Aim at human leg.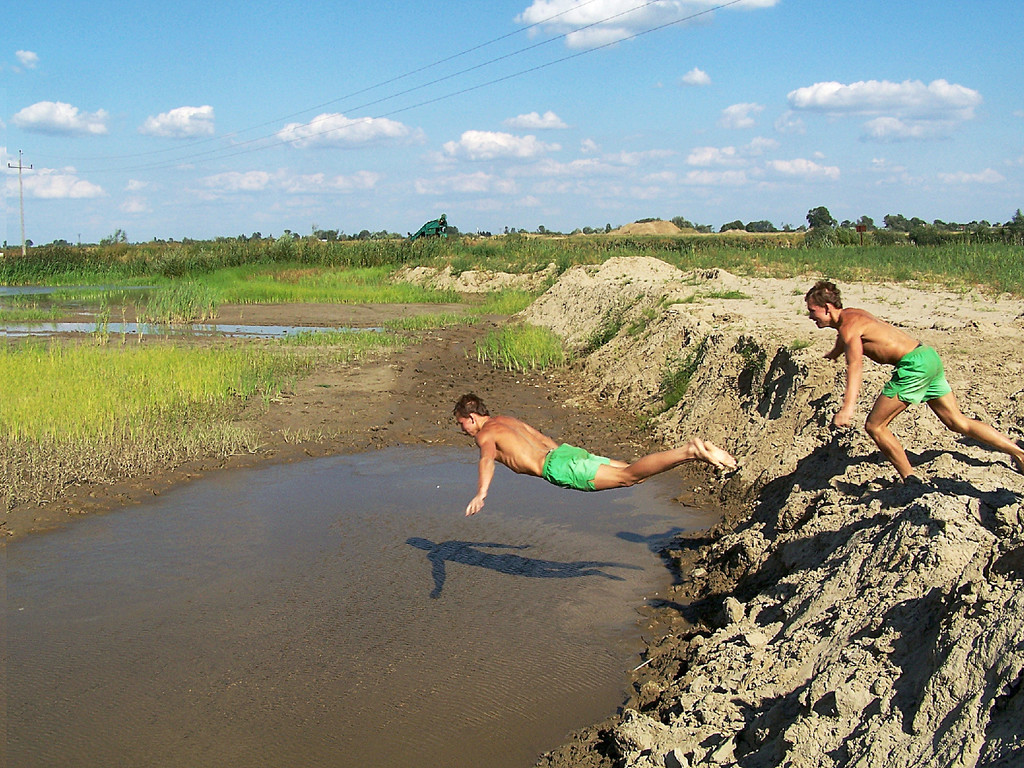
Aimed at 556, 440, 735, 472.
